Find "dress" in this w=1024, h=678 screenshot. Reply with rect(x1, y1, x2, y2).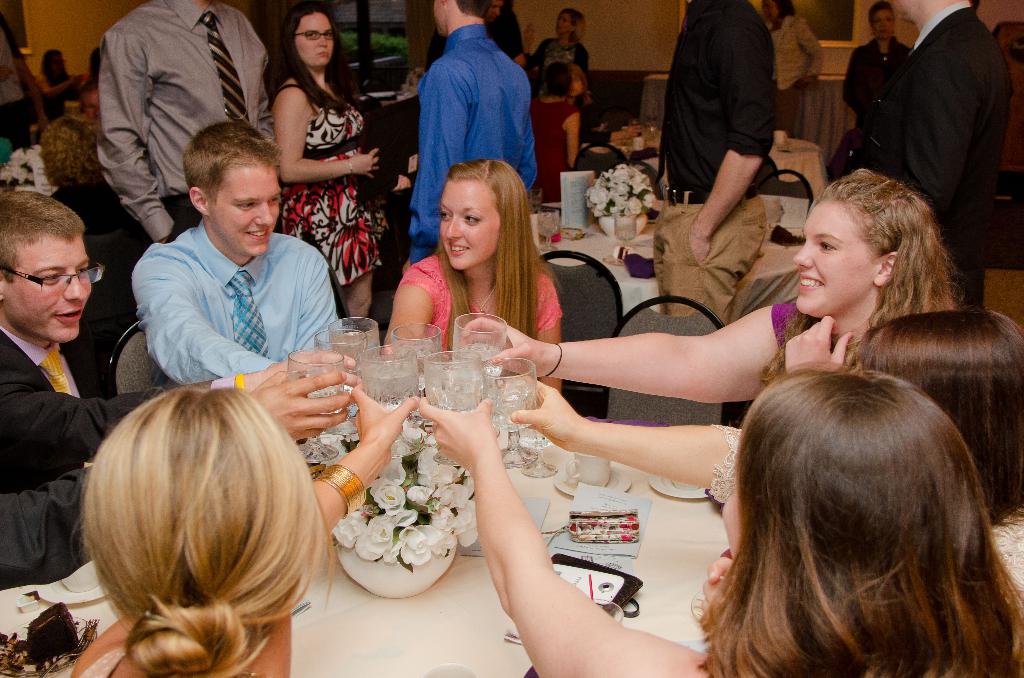
rect(279, 85, 390, 289).
